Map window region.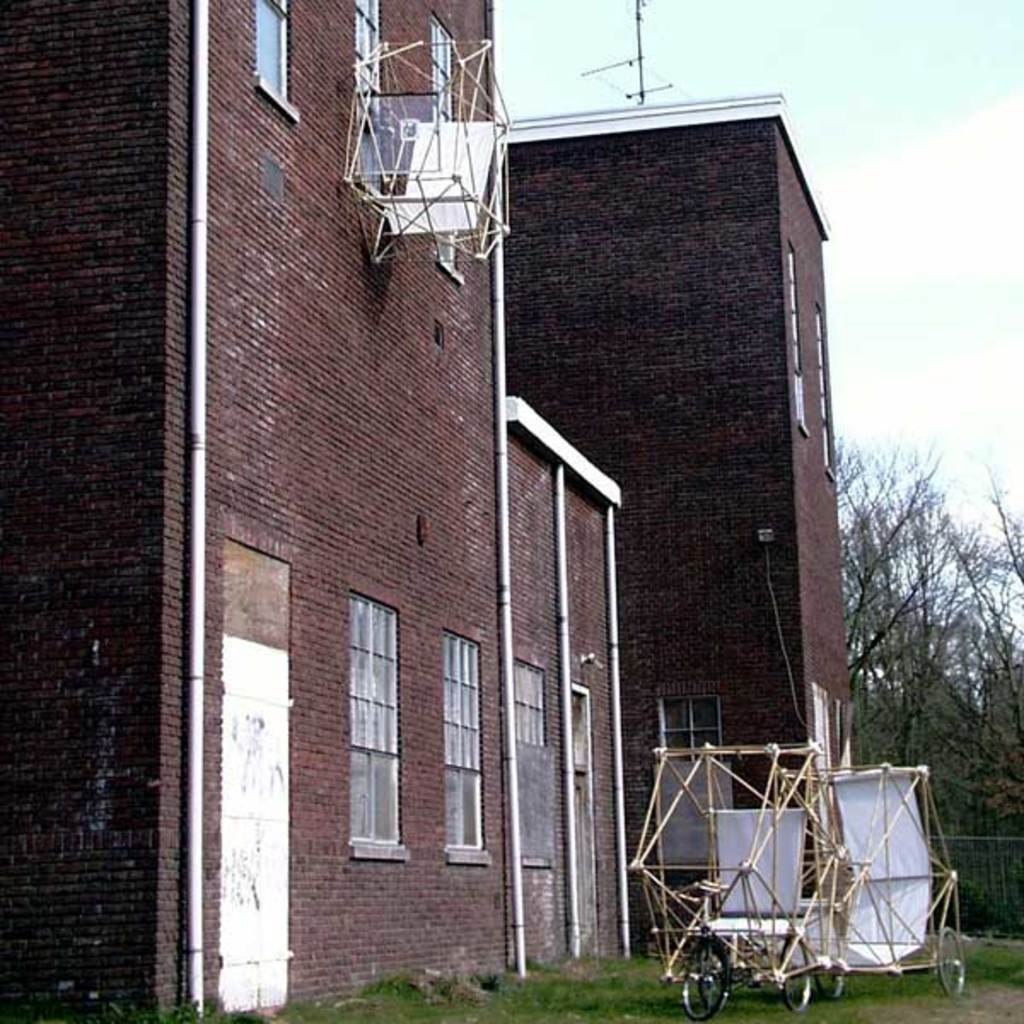
Mapped to rect(433, 24, 451, 118).
